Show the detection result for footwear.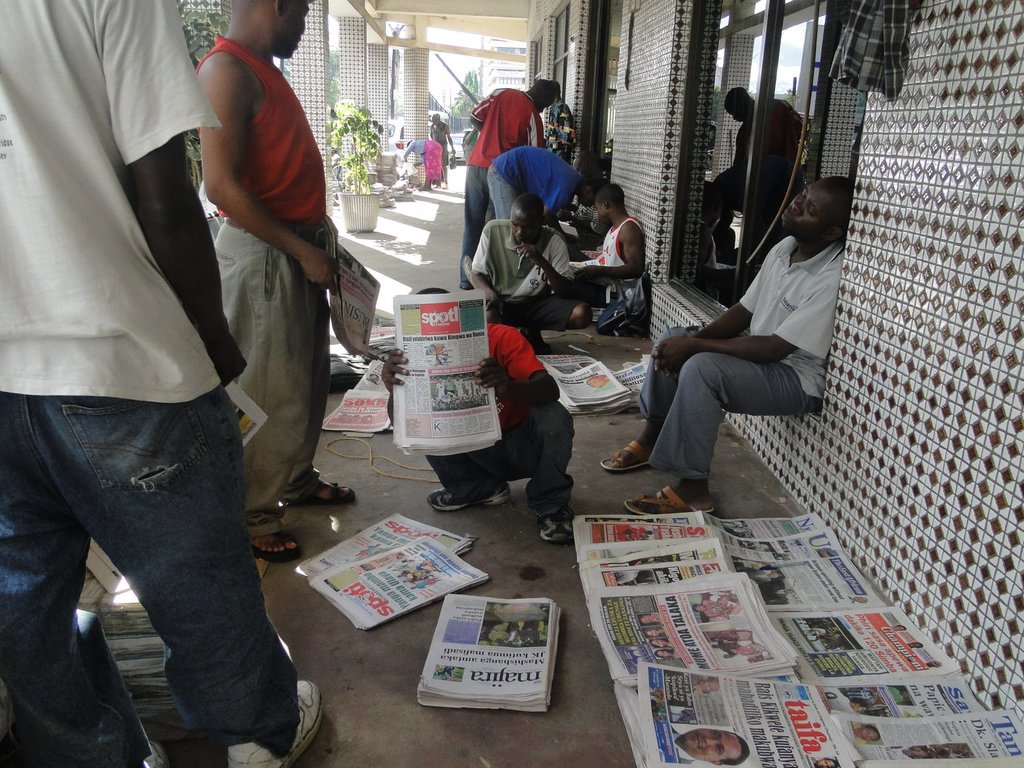
bbox(285, 476, 357, 505).
